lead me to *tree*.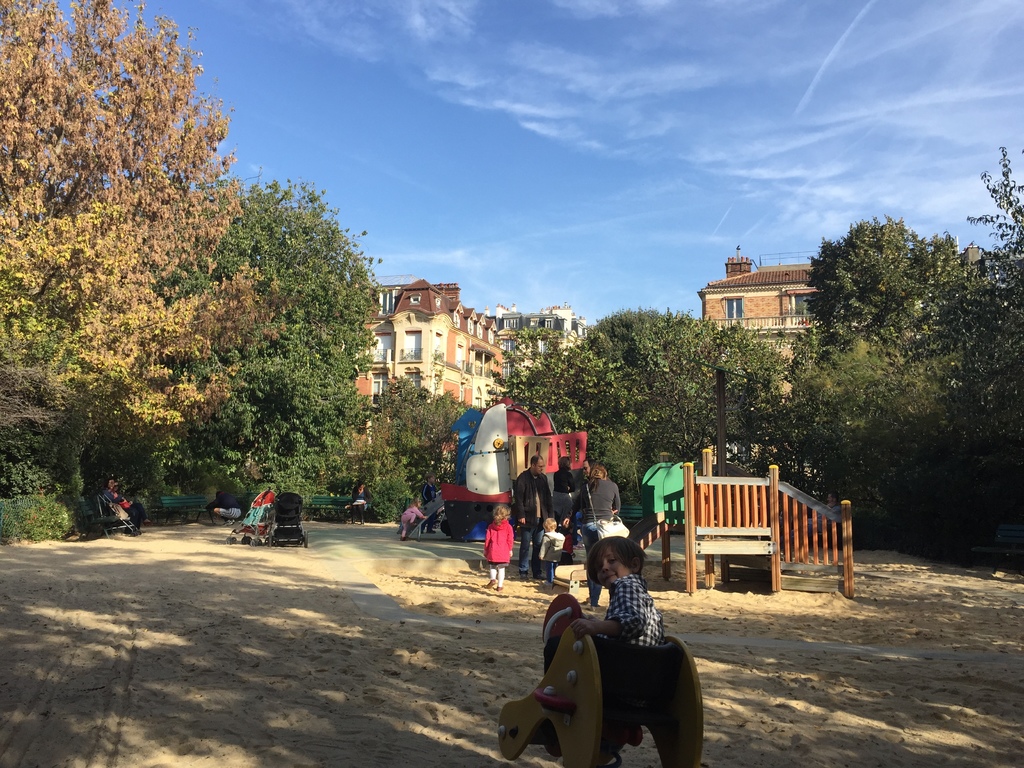
Lead to 495:315:805:509.
